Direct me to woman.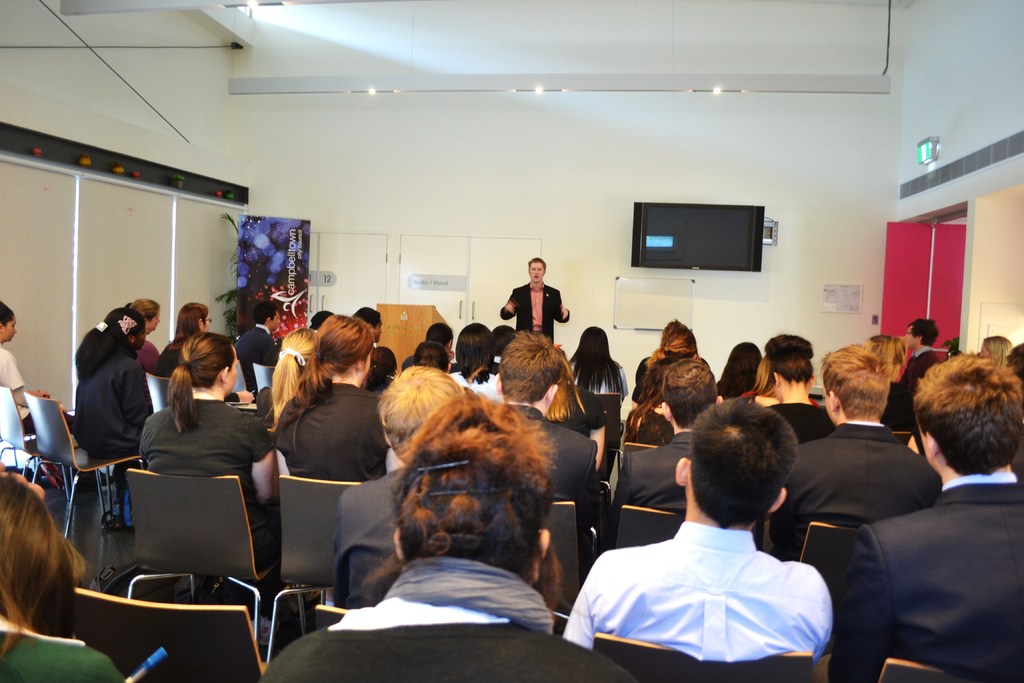
Direction: [155, 302, 212, 377].
